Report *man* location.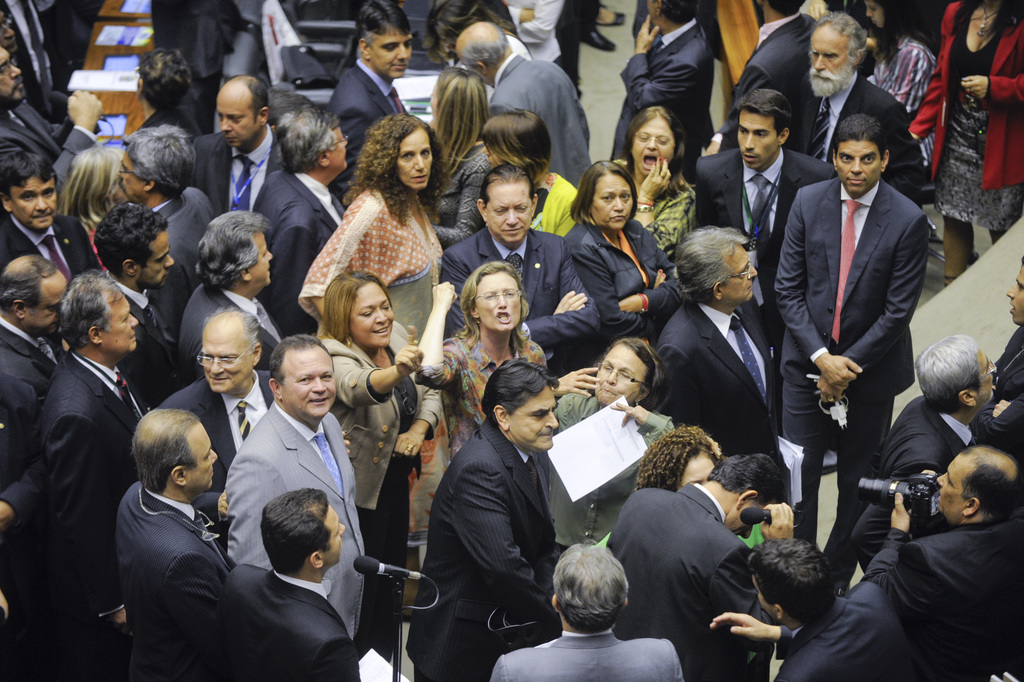
Report: rect(0, 178, 107, 344).
